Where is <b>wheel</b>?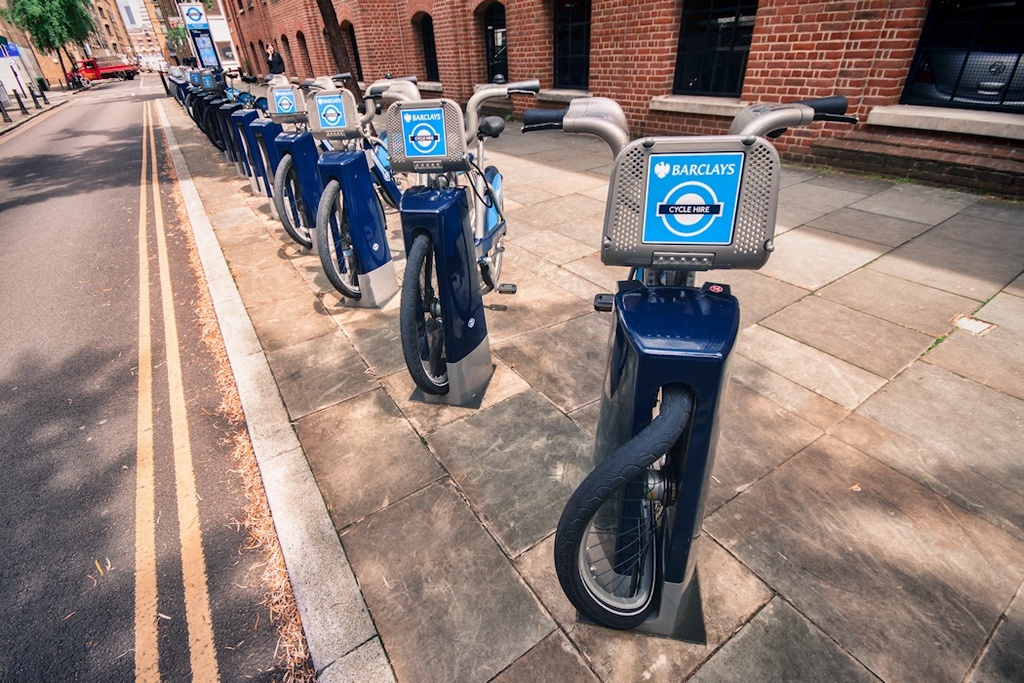
bbox=[316, 180, 382, 300].
